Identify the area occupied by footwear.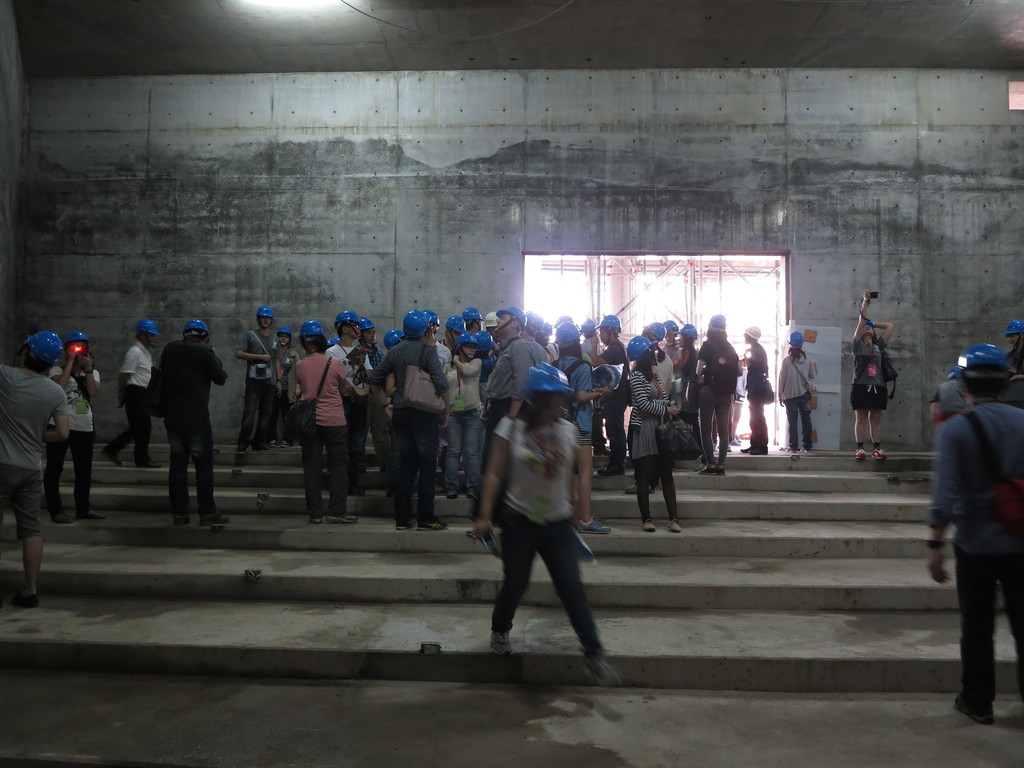
Area: 467 490 474 500.
